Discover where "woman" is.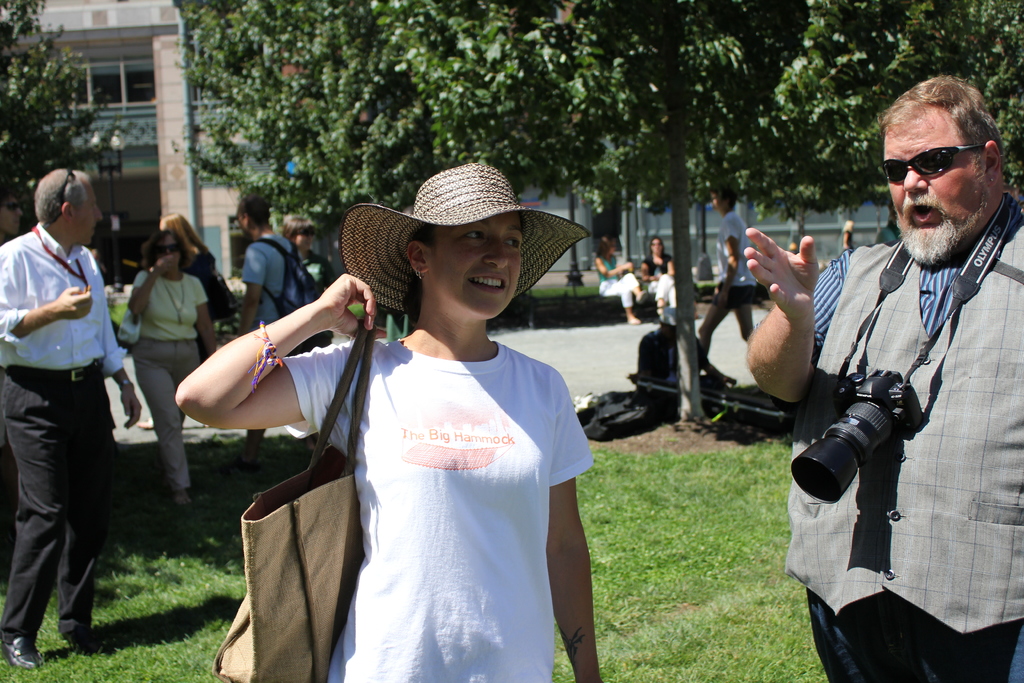
Discovered at x1=127 y1=228 x2=215 y2=509.
